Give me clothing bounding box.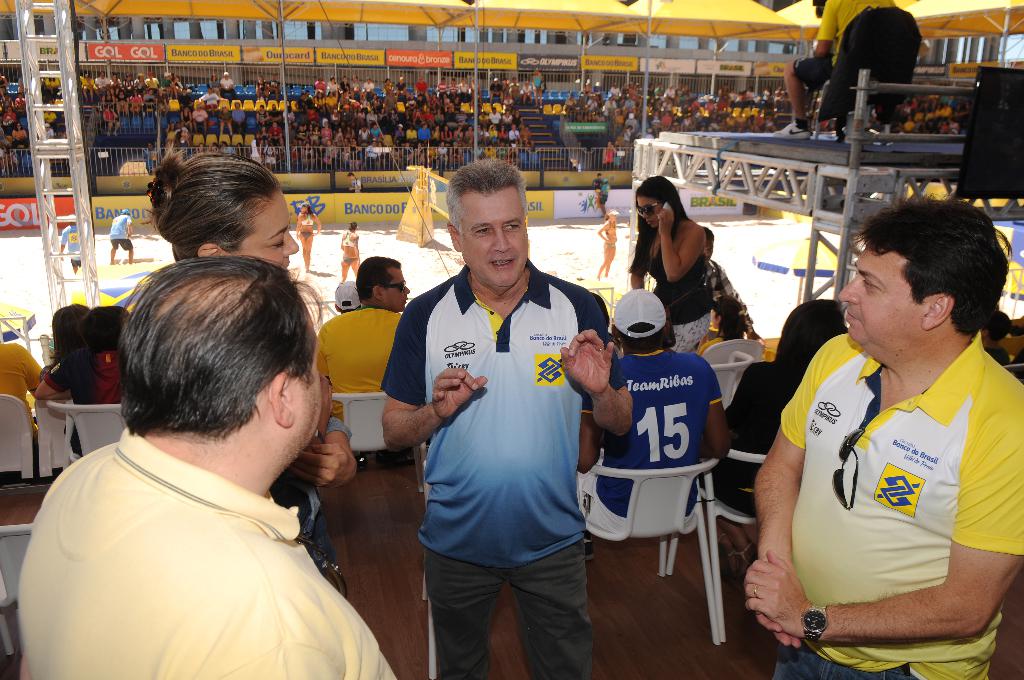
select_region(765, 295, 1011, 663).
